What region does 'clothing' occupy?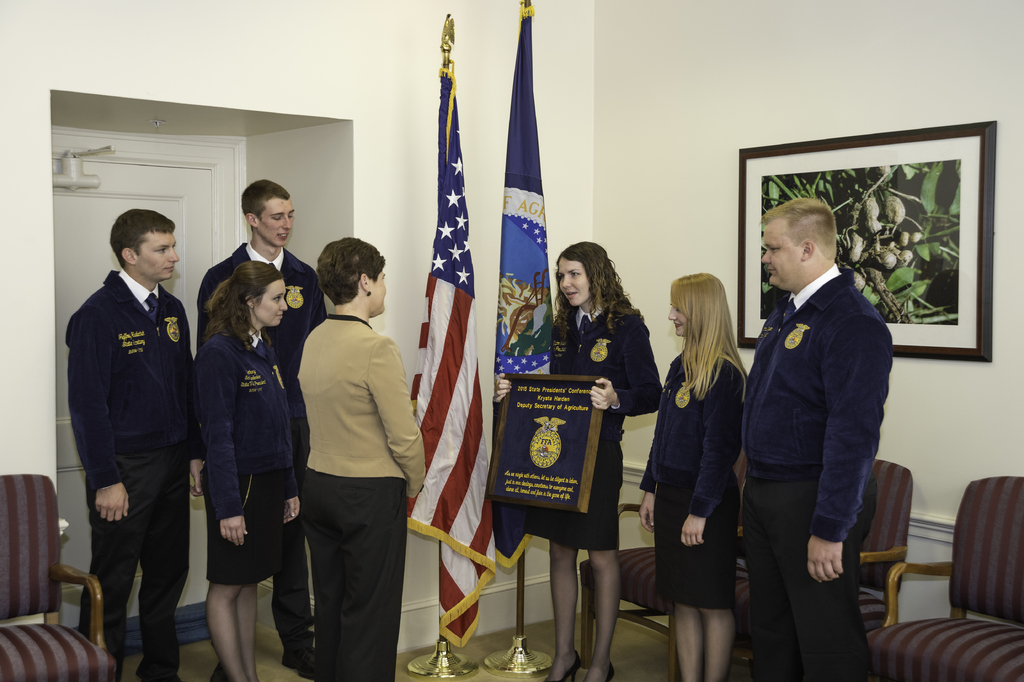
193:325:298:589.
